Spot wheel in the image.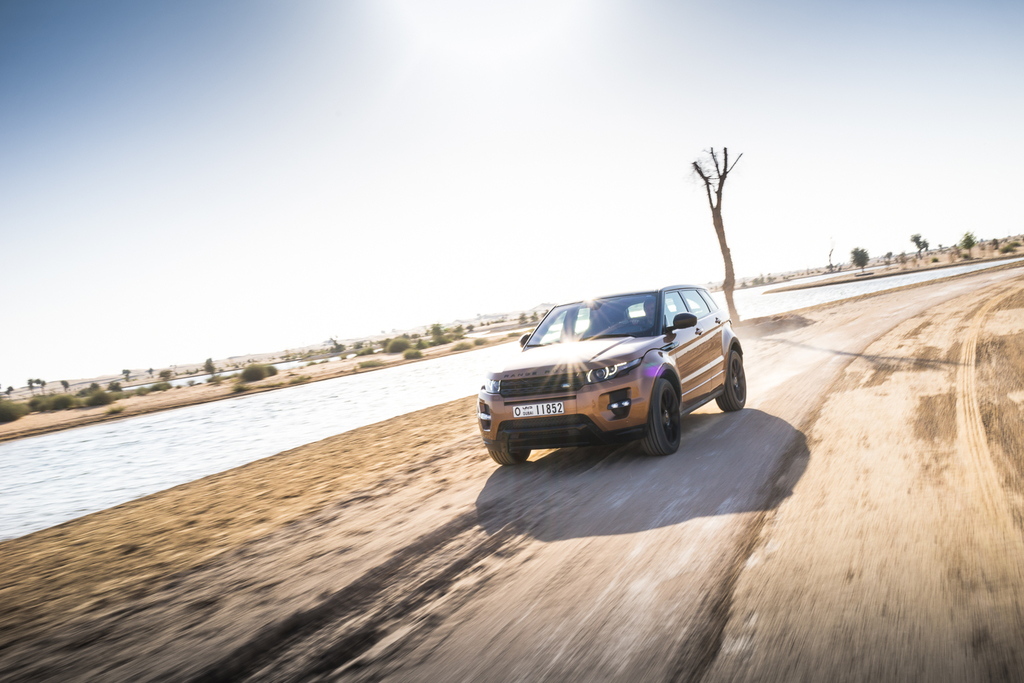
wheel found at (left=620, top=320, right=649, bottom=328).
